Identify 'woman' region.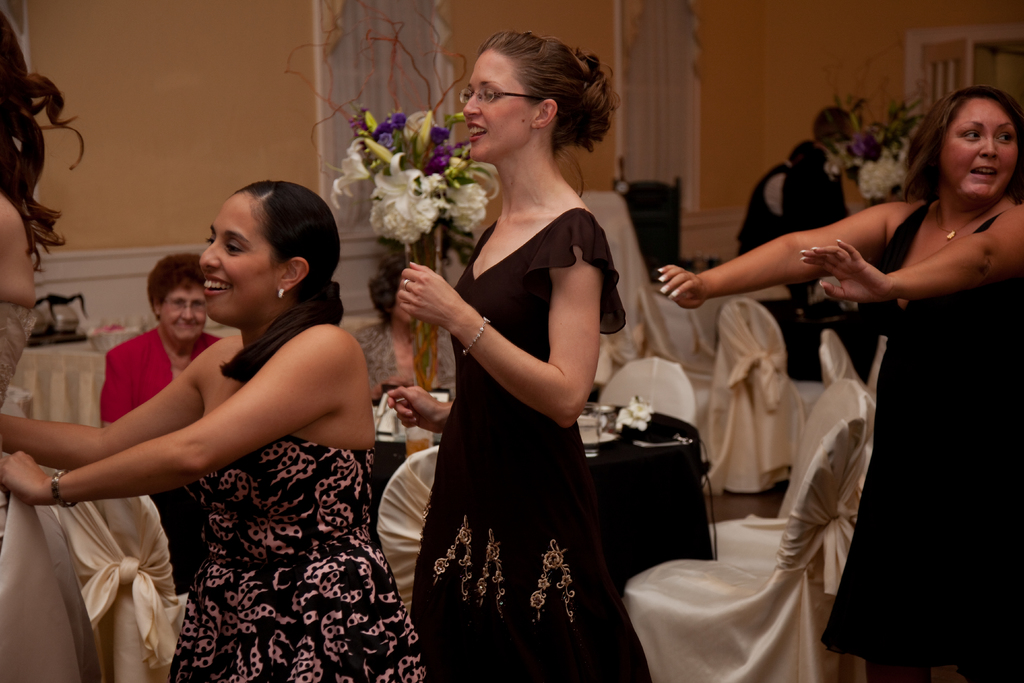
Region: locate(386, 28, 641, 682).
